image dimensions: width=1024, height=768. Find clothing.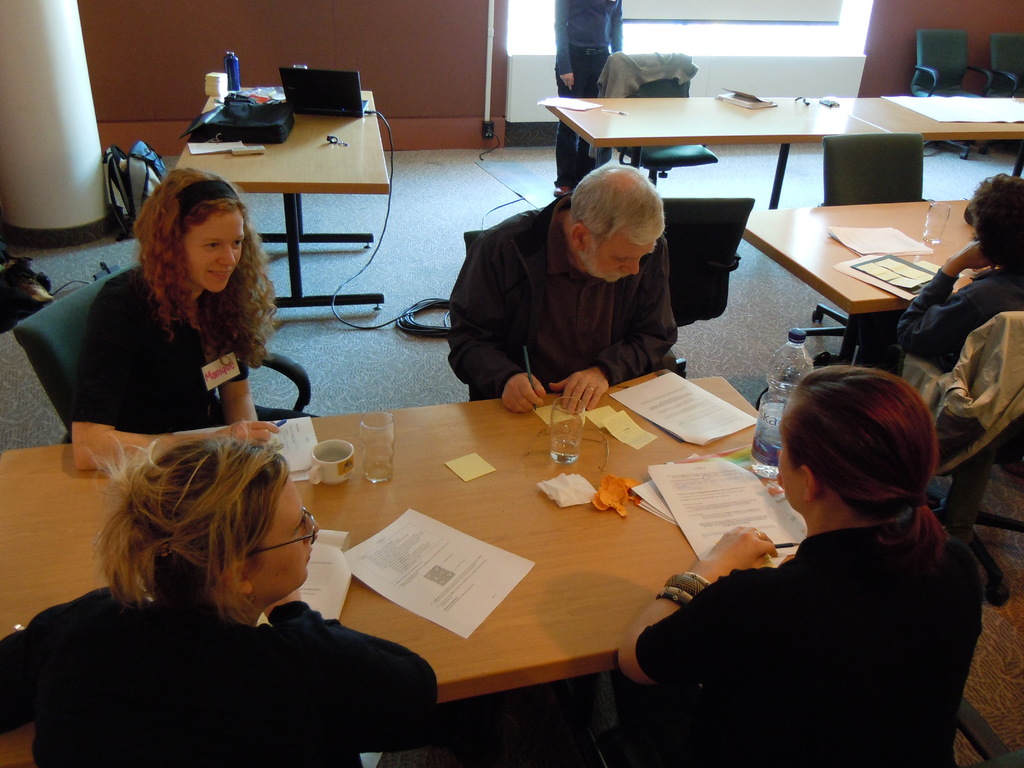
{"left": 71, "top": 269, "right": 310, "bottom": 437}.
